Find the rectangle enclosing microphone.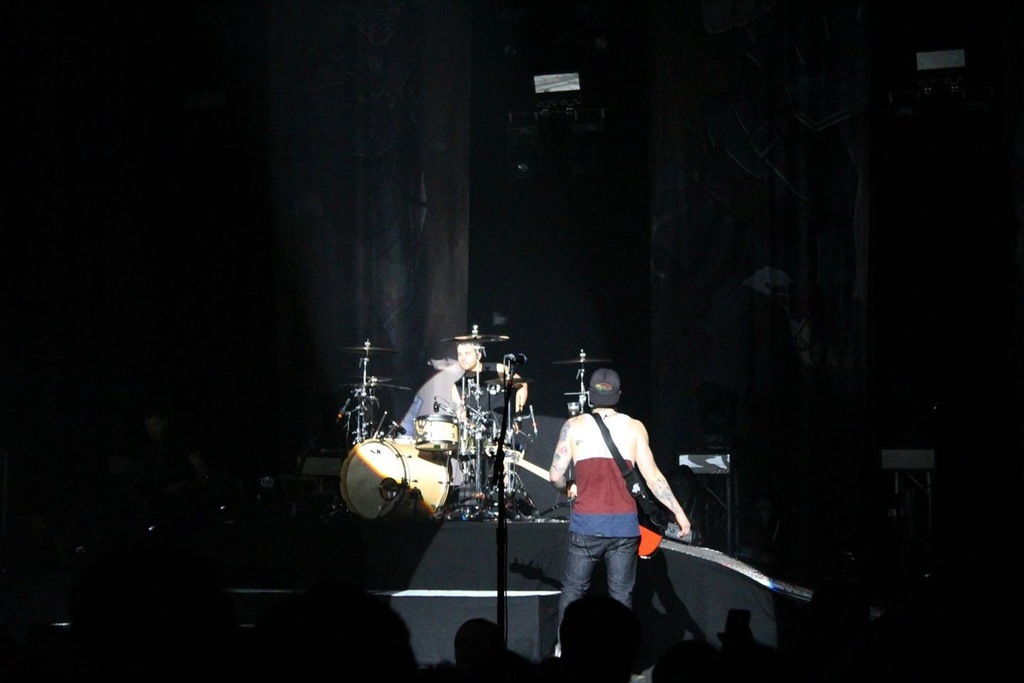
left=503, top=352, right=528, bottom=365.
